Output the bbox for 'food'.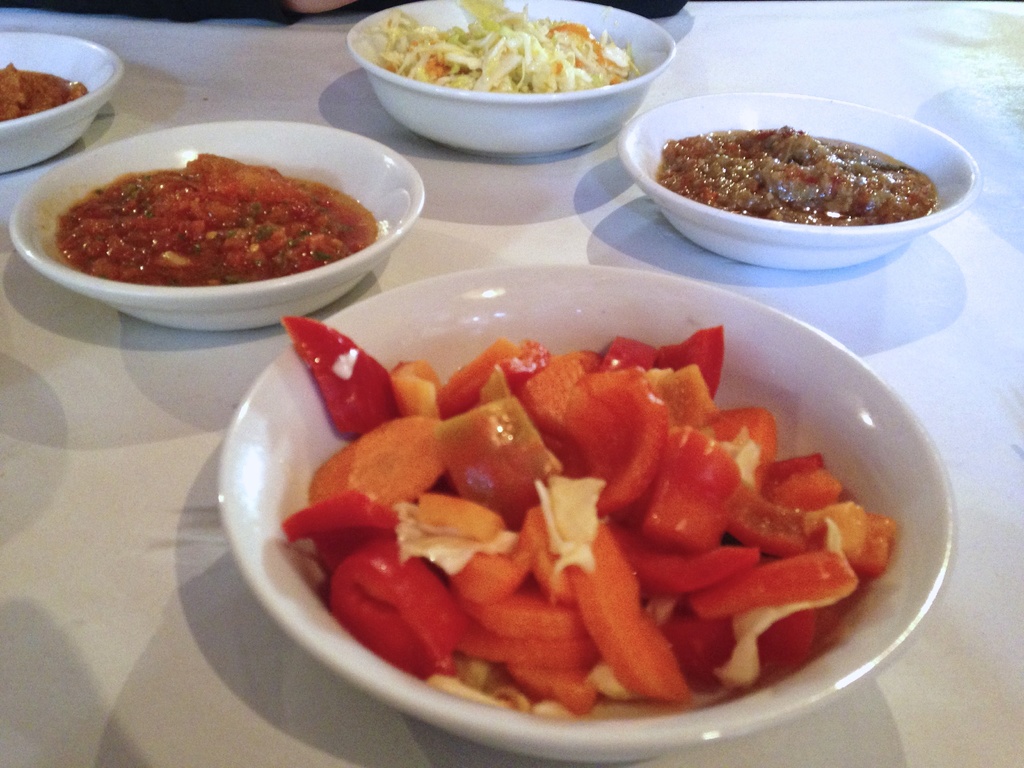
l=0, t=61, r=87, b=123.
